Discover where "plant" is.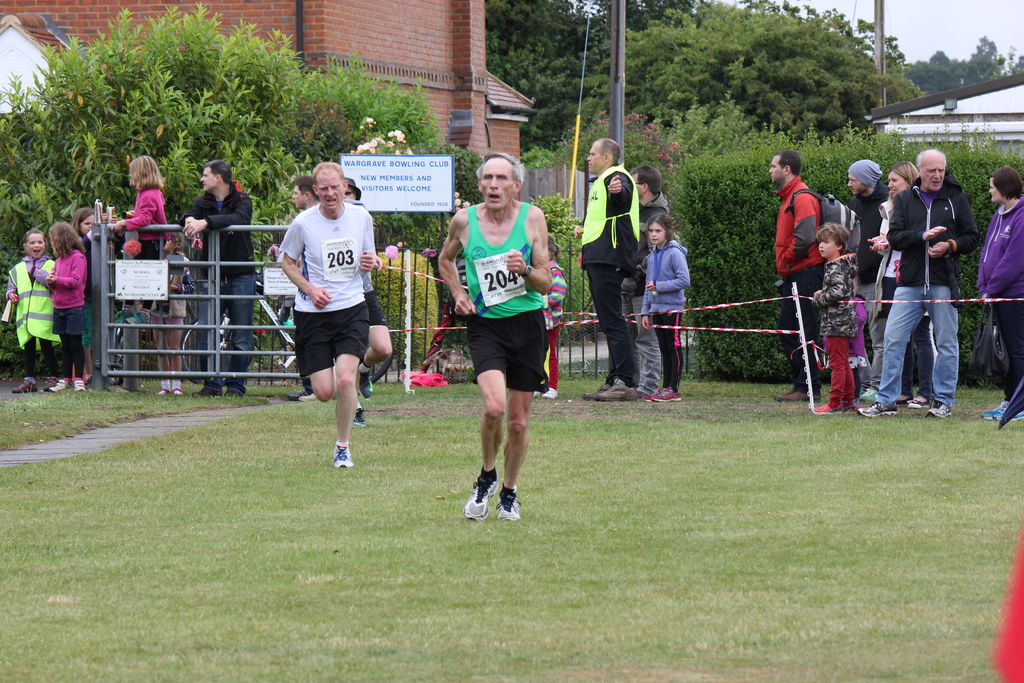
Discovered at bbox(367, 247, 440, 372).
